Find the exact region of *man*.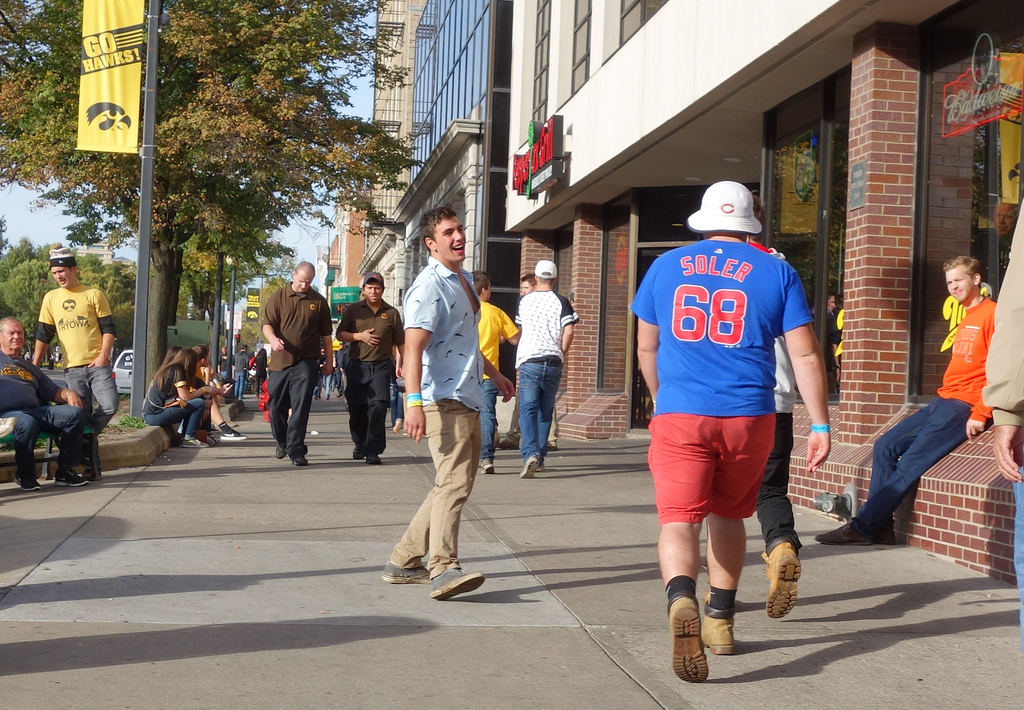
Exact region: box(216, 343, 233, 384).
